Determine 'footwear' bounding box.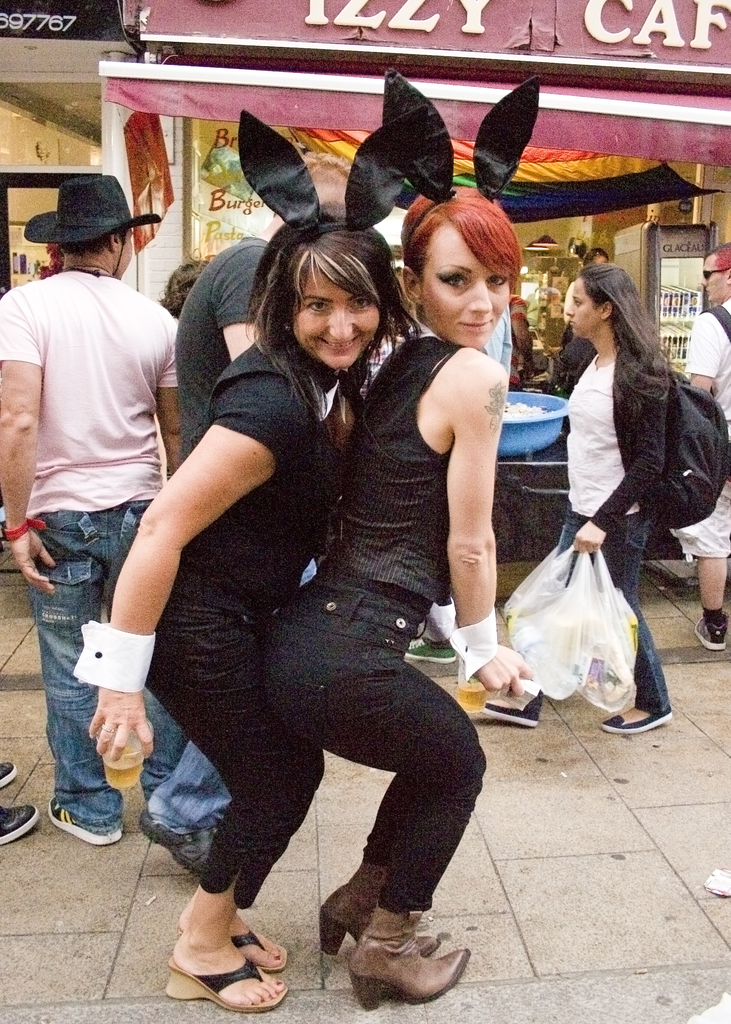
Determined: (476,675,551,725).
